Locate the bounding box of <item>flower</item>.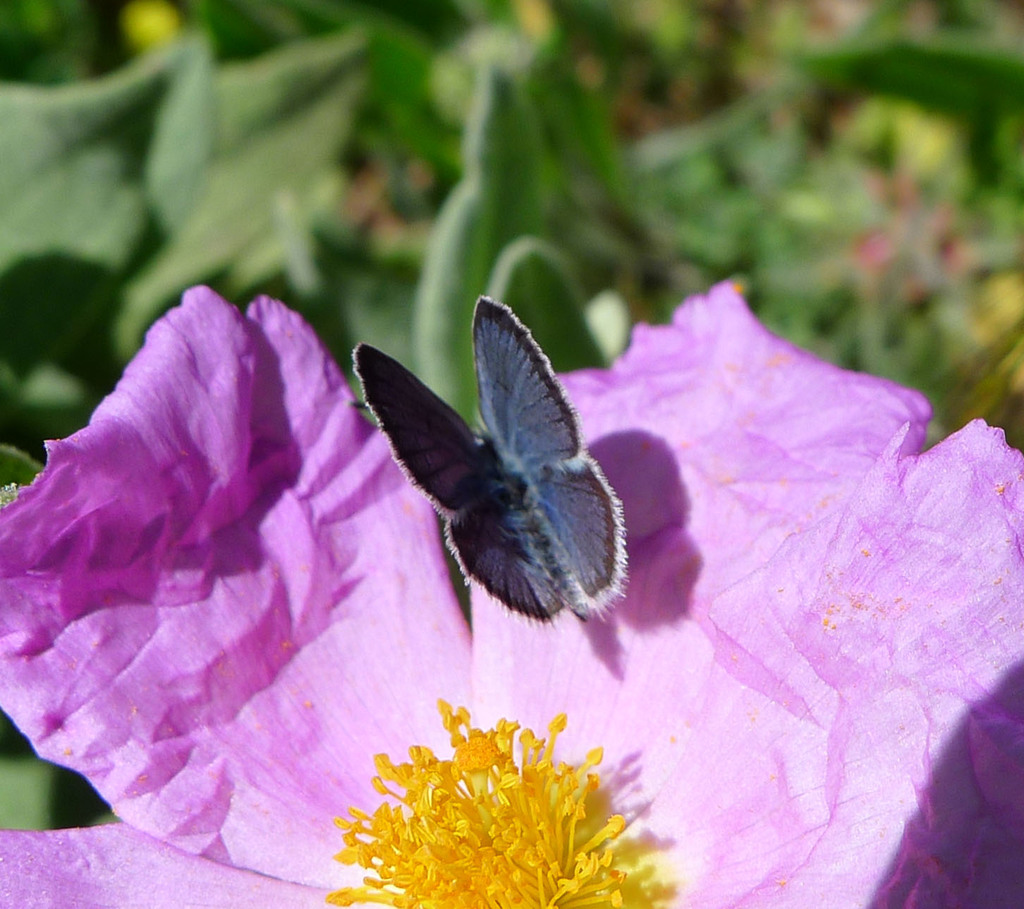
Bounding box: l=0, t=291, r=1023, b=908.
